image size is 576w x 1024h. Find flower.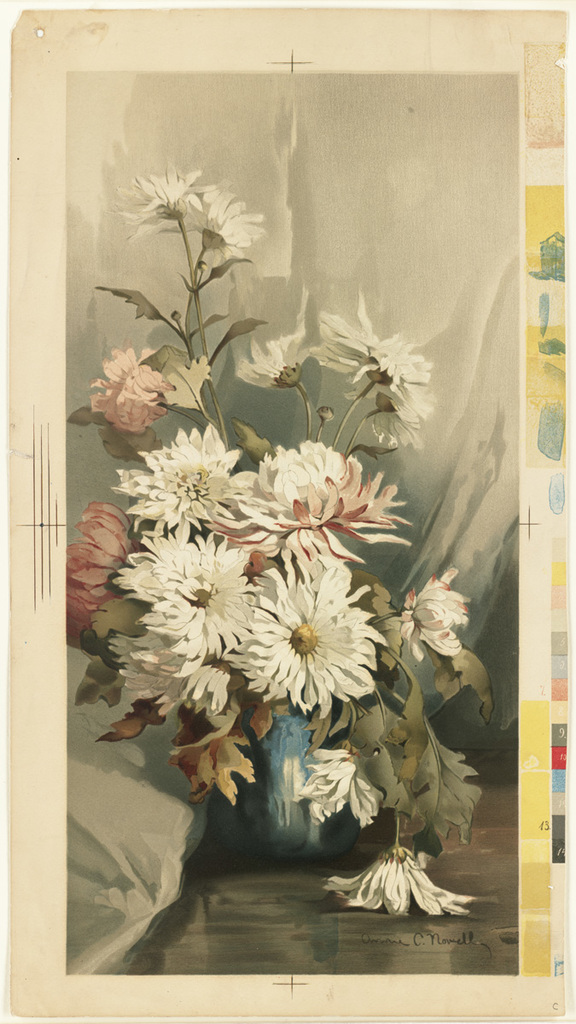
(230, 316, 315, 392).
